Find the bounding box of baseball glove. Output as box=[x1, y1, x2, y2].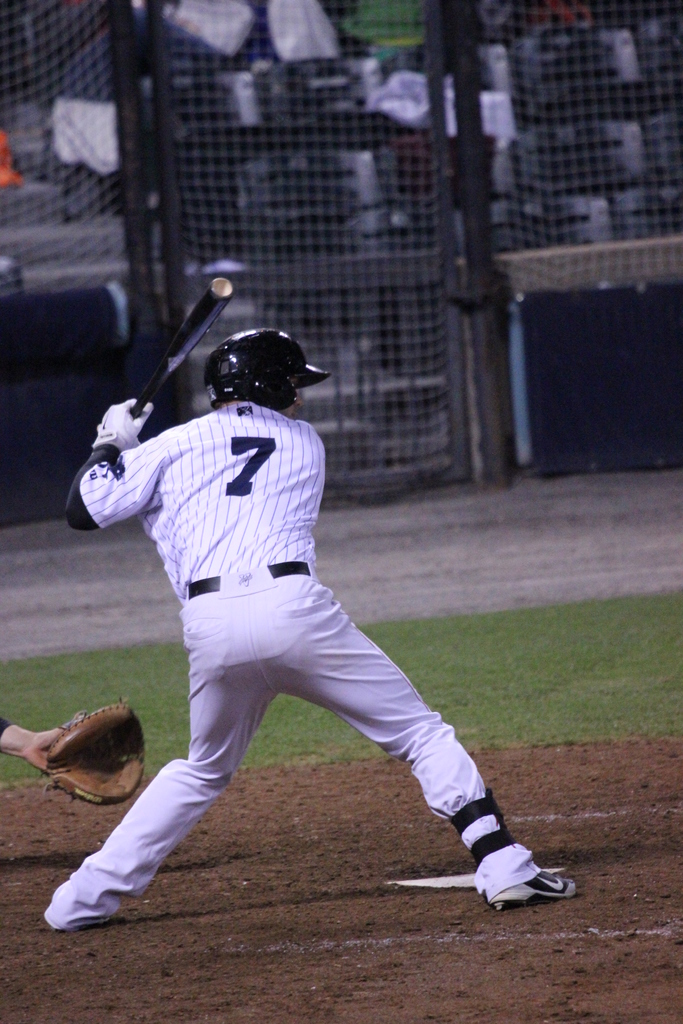
box=[48, 699, 147, 807].
